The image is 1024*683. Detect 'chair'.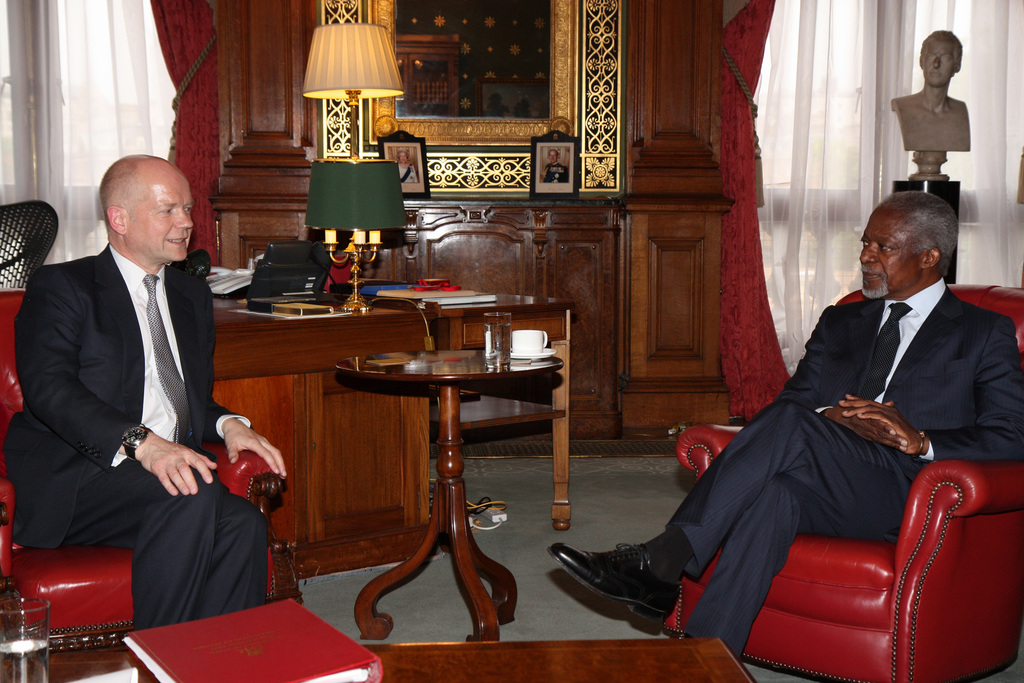
Detection: <box>658,278,1023,682</box>.
